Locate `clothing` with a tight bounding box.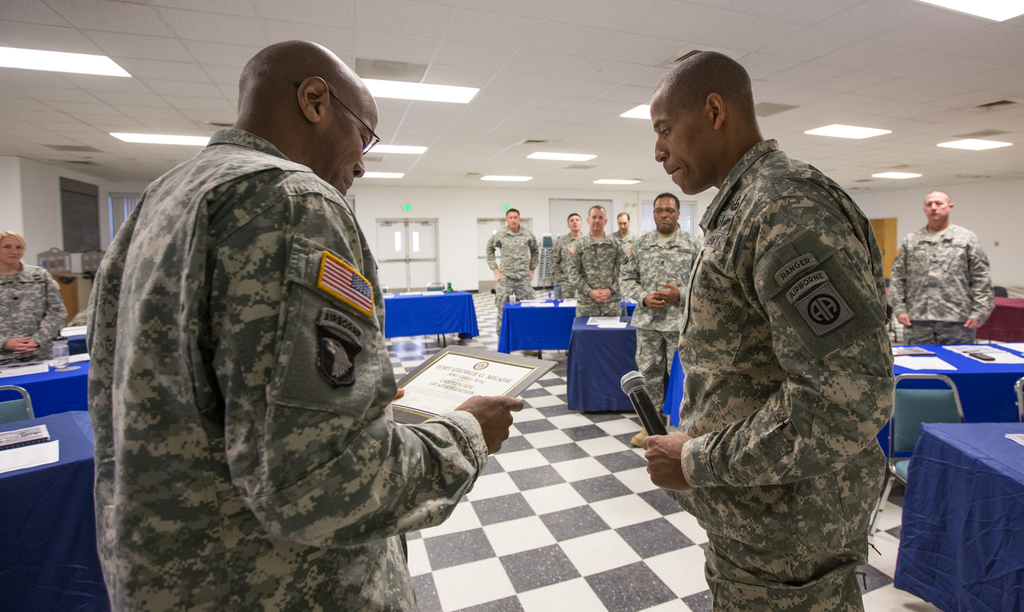
<bbox>888, 227, 993, 347</bbox>.
